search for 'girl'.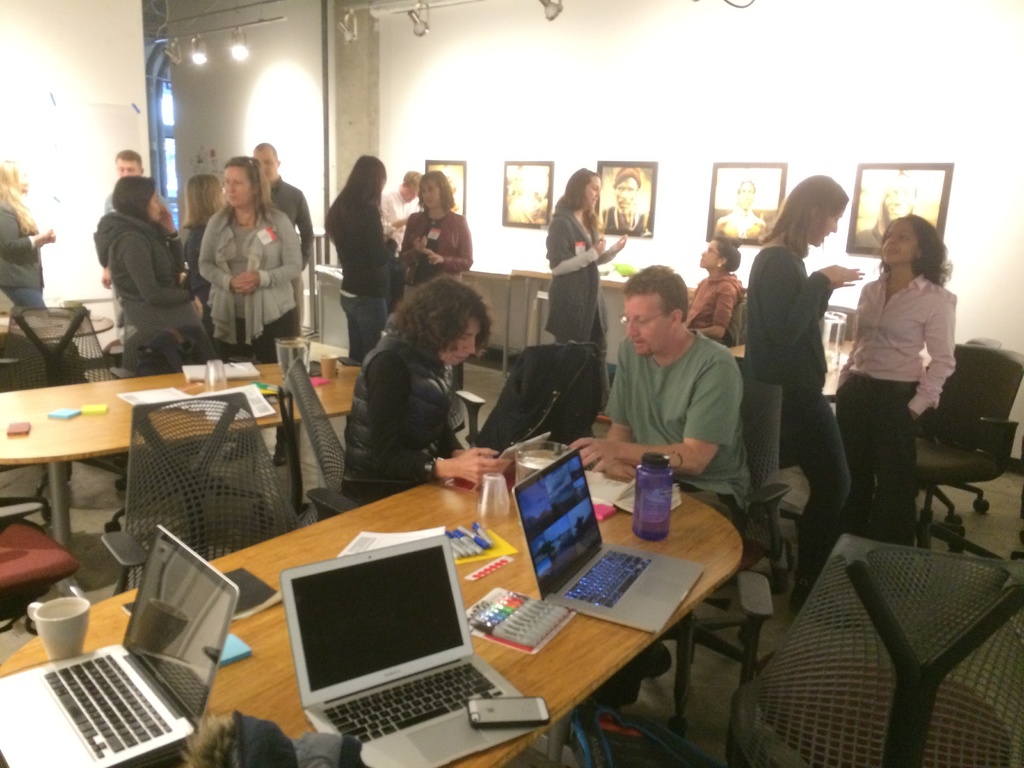
Found at crop(207, 154, 307, 378).
